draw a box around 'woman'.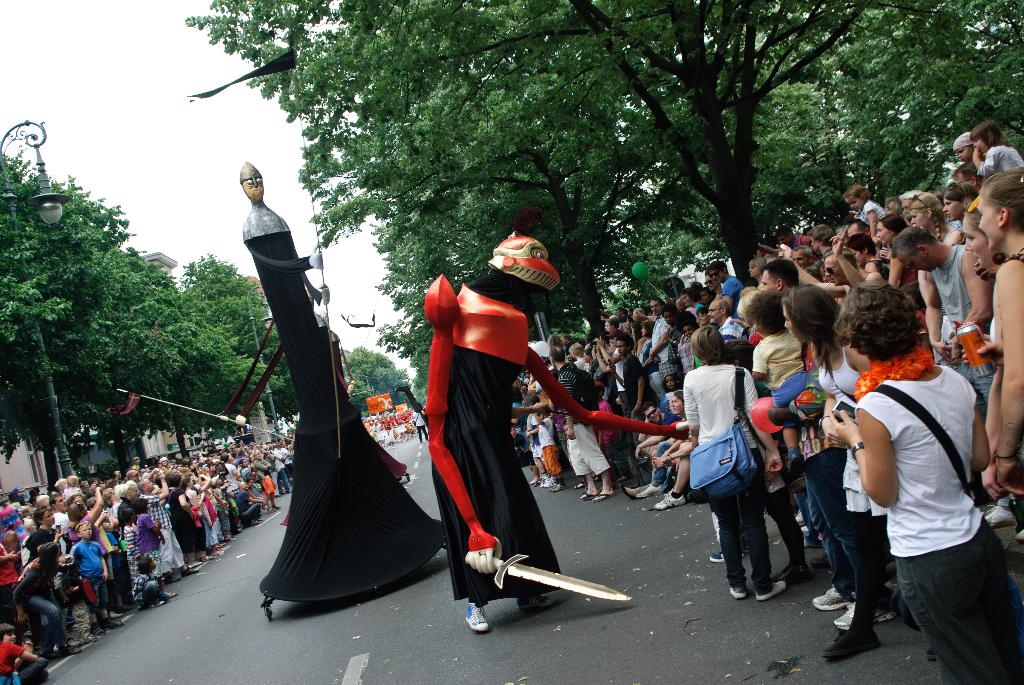
box=[676, 328, 792, 608].
